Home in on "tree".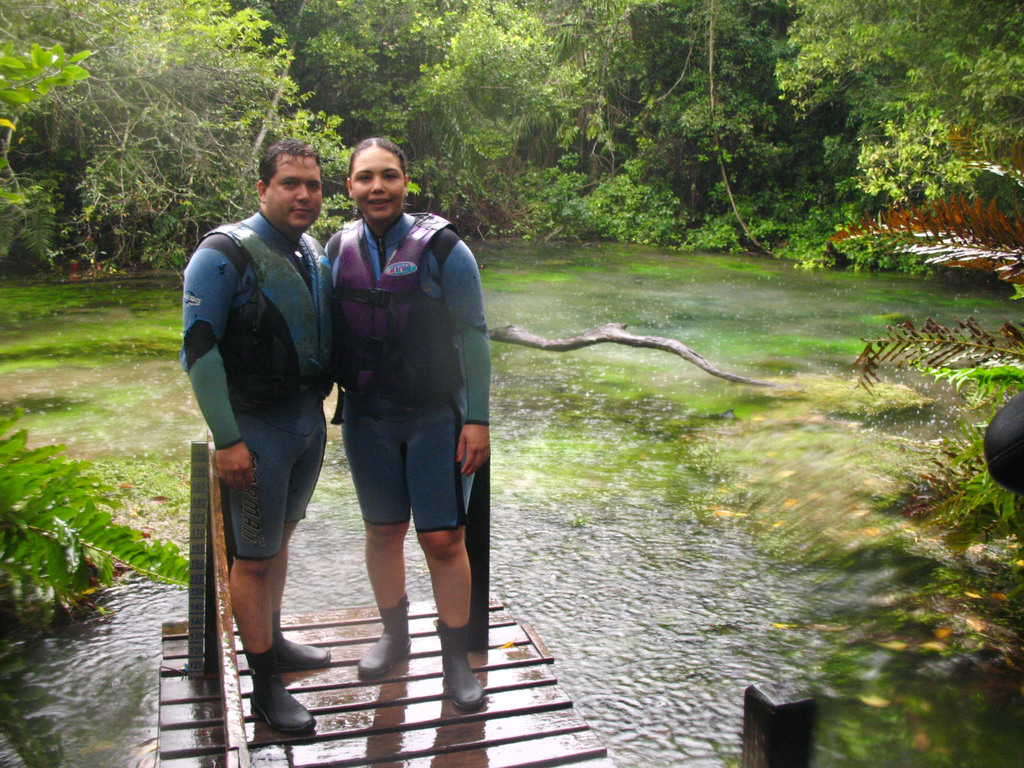
Homed in at [x1=0, y1=0, x2=1023, y2=283].
